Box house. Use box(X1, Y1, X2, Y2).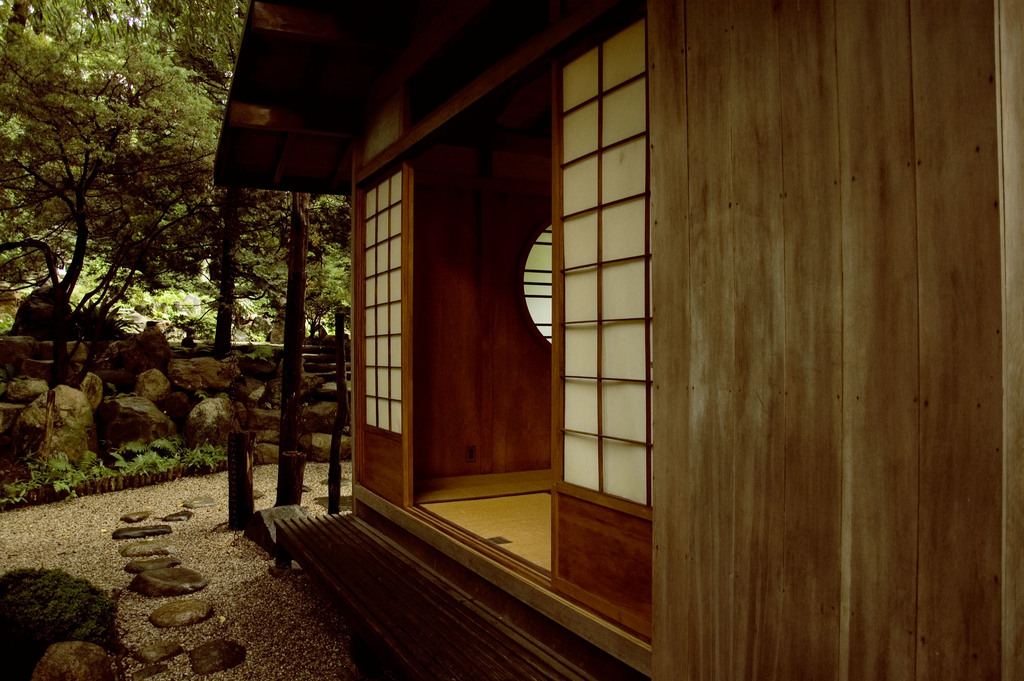
box(209, 0, 1023, 680).
